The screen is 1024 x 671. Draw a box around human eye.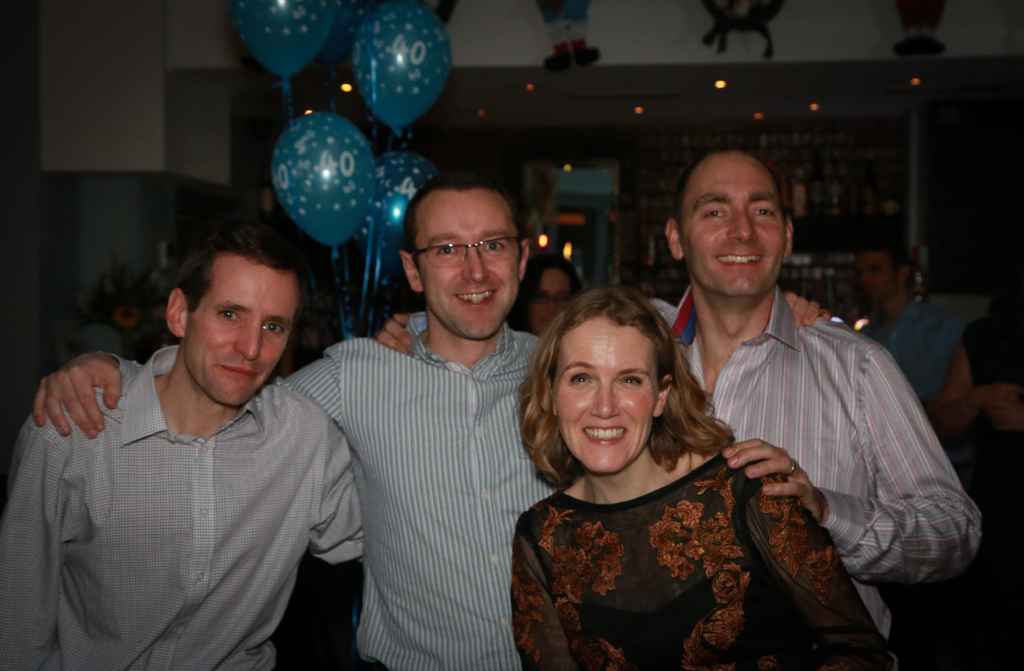
[x1=434, y1=244, x2=459, y2=256].
